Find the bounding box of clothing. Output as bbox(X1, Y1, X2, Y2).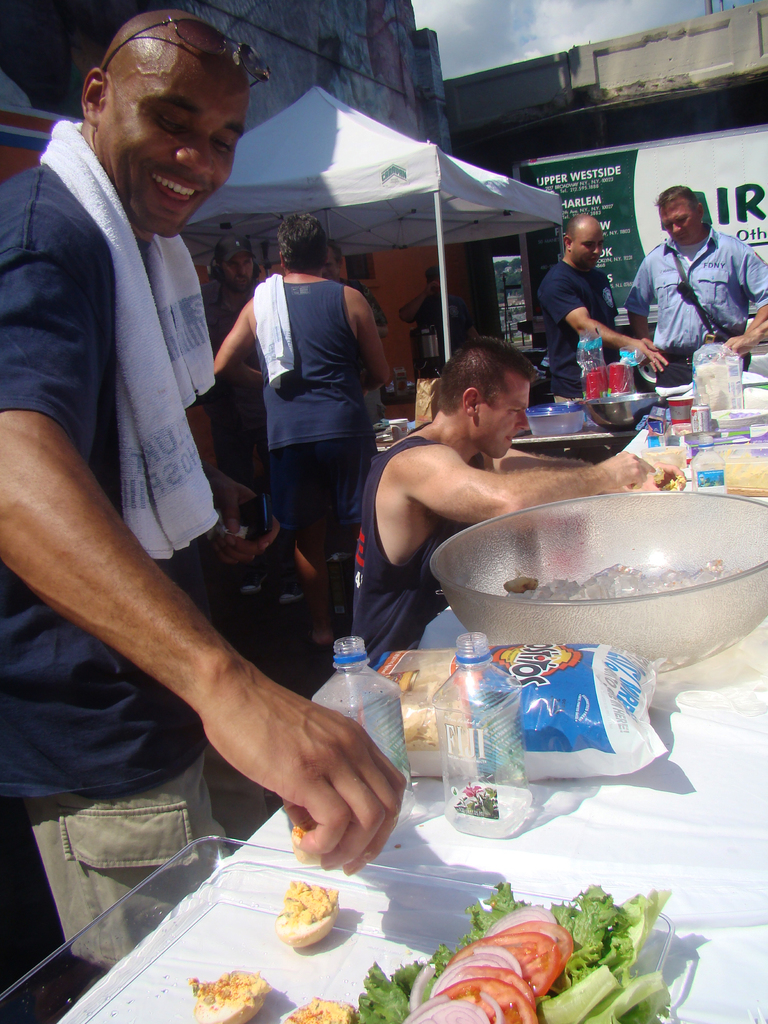
bbox(357, 415, 484, 679).
